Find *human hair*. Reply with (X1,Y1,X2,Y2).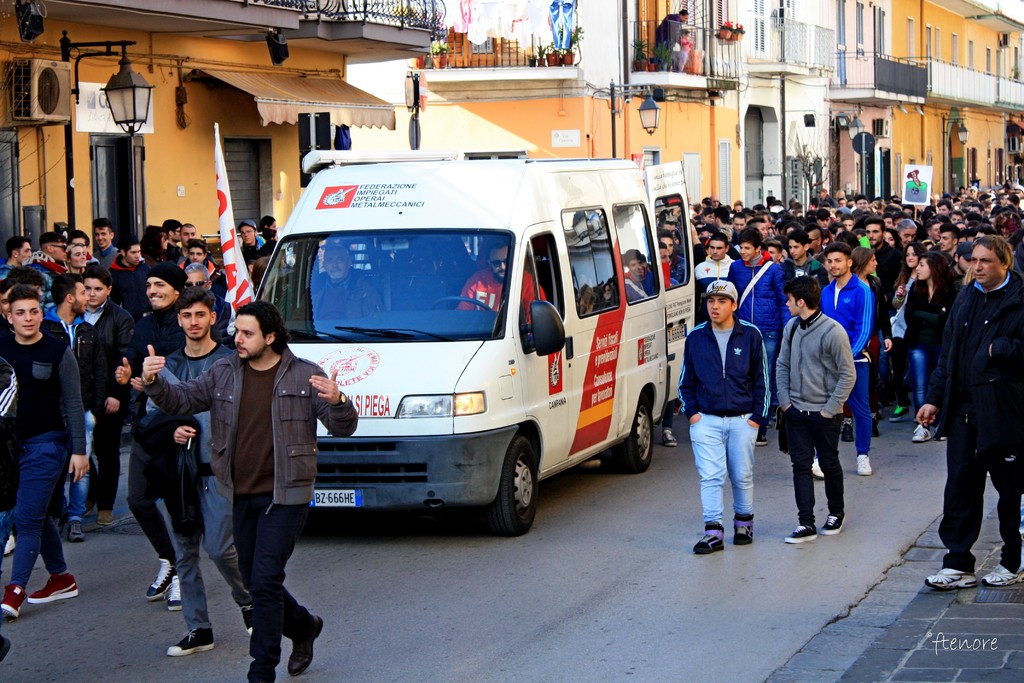
(9,284,40,303).
